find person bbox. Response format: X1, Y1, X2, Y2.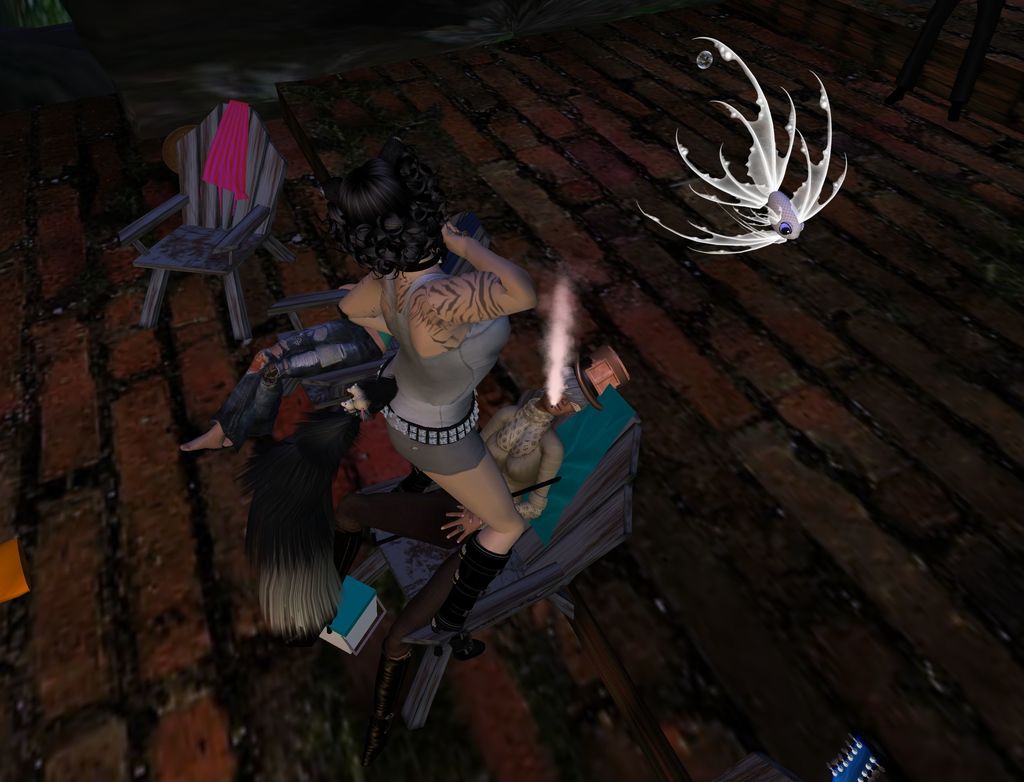
328, 346, 630, 661.
